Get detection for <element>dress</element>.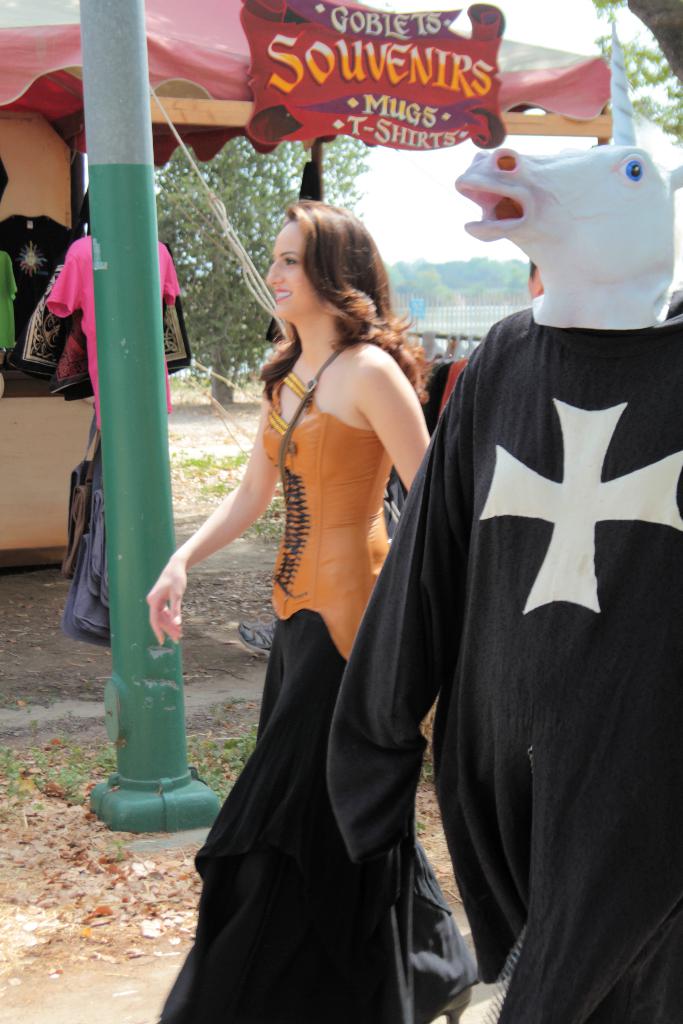
Detection: [155, 371, 484, 1023].
